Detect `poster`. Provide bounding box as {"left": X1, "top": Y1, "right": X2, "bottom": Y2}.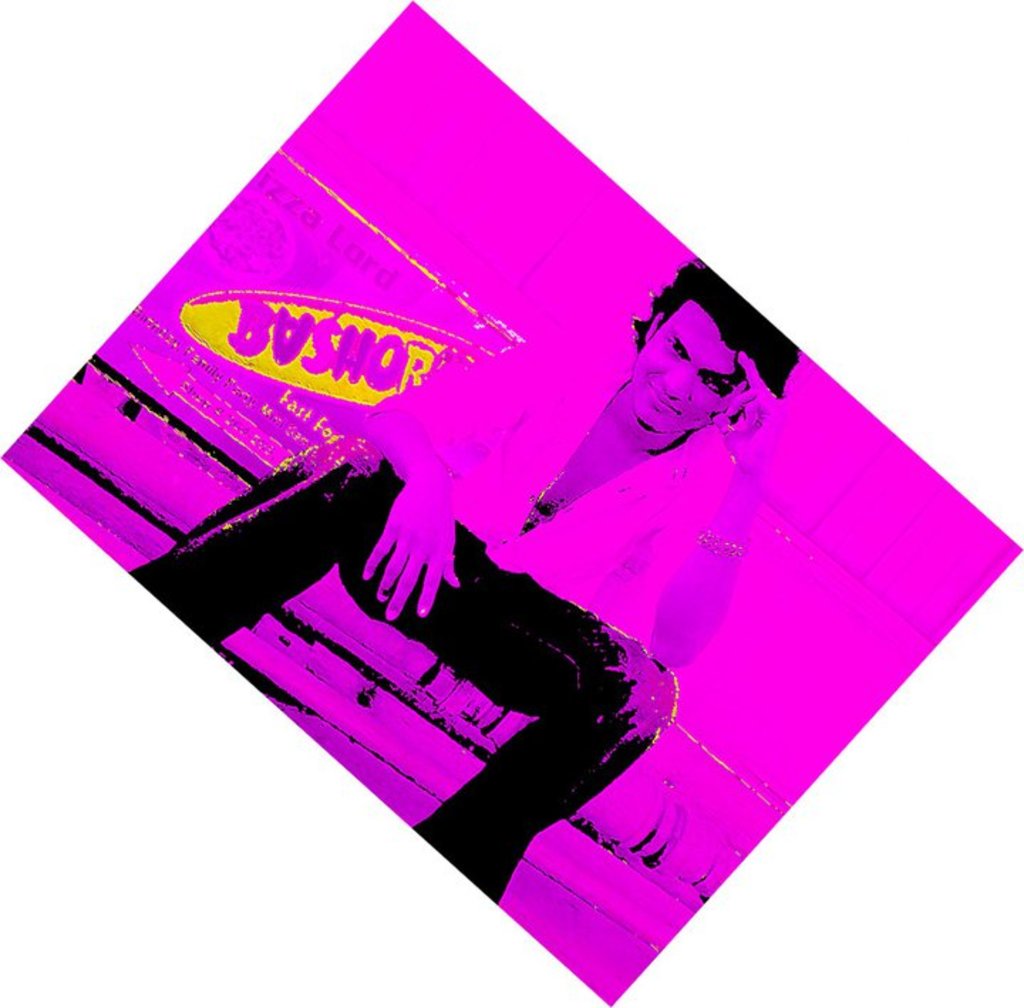
{"left": 6, "top": 1, "right": 1023, "bottom": 1007}.
